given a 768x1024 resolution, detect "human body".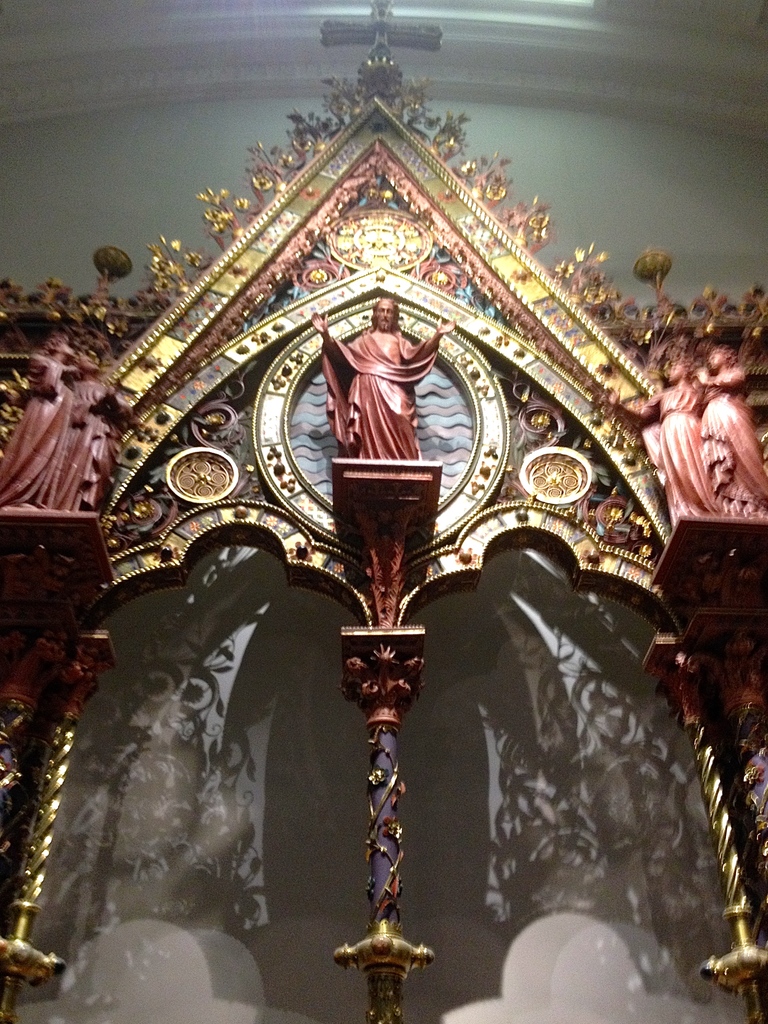
left=67, top=378, right=139, bottom=538.
